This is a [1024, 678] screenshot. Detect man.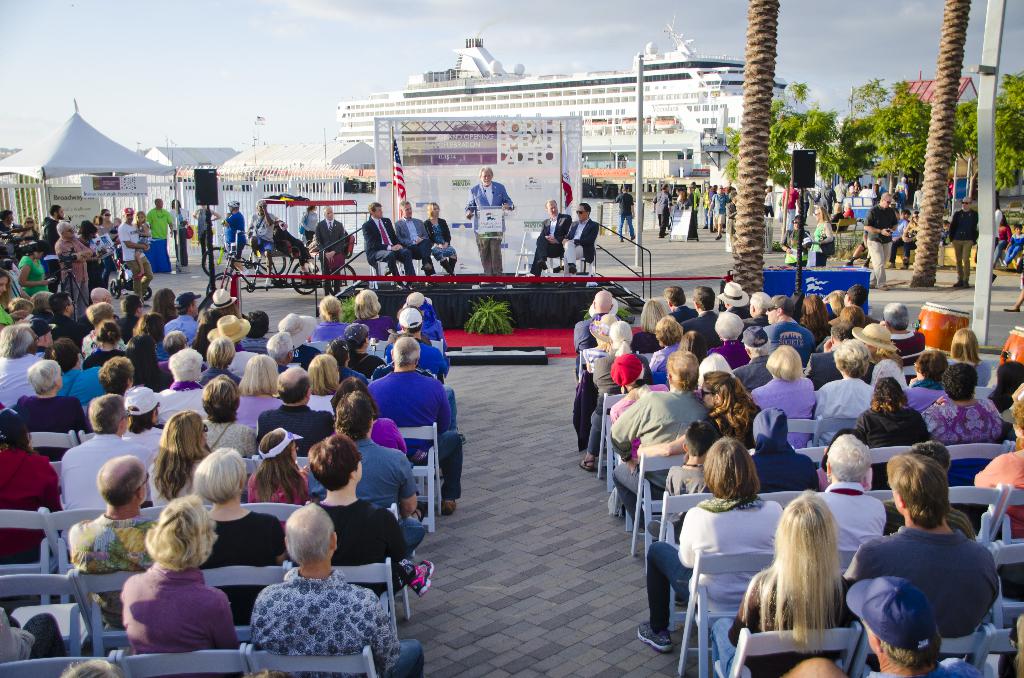
{"left": 946, "top": 197, "right": 979, "bottom": 286}.
